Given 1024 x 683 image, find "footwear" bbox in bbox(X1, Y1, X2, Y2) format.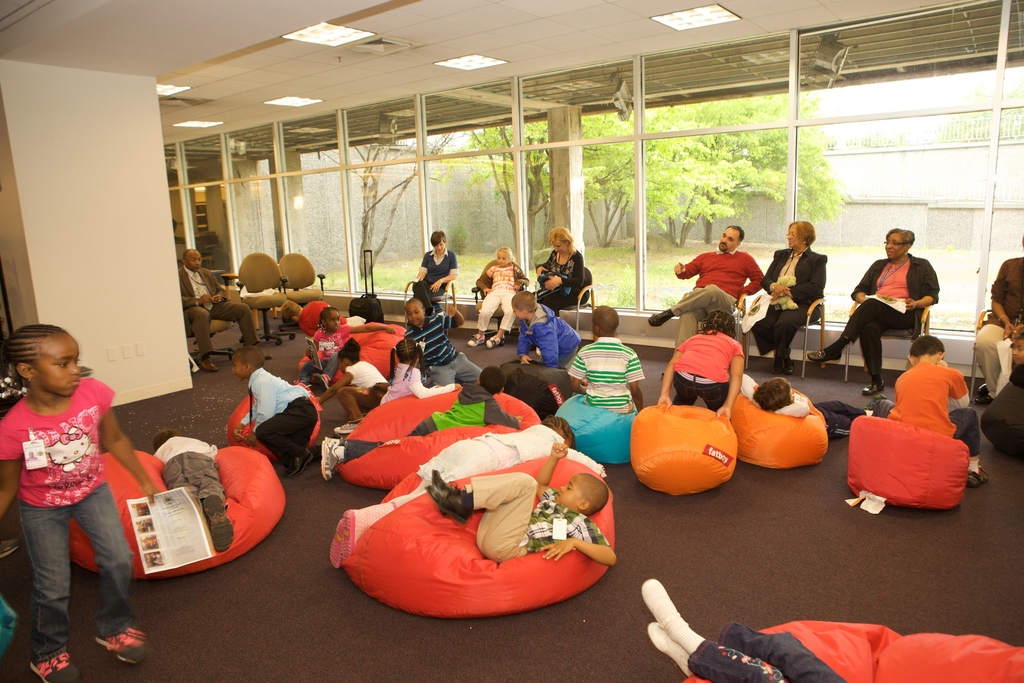
bbox(427, 465, 449, 517).
